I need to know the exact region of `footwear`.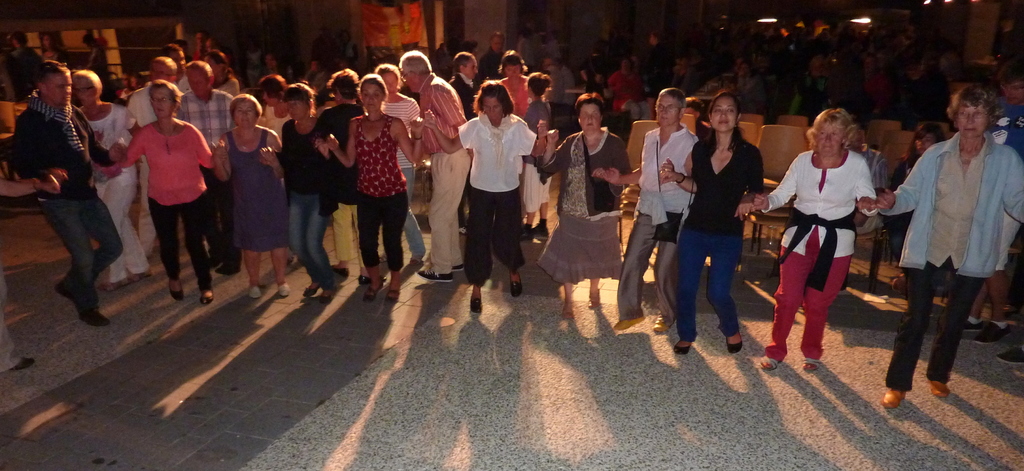
Region: bbox=(418, 270, 453, 283).
